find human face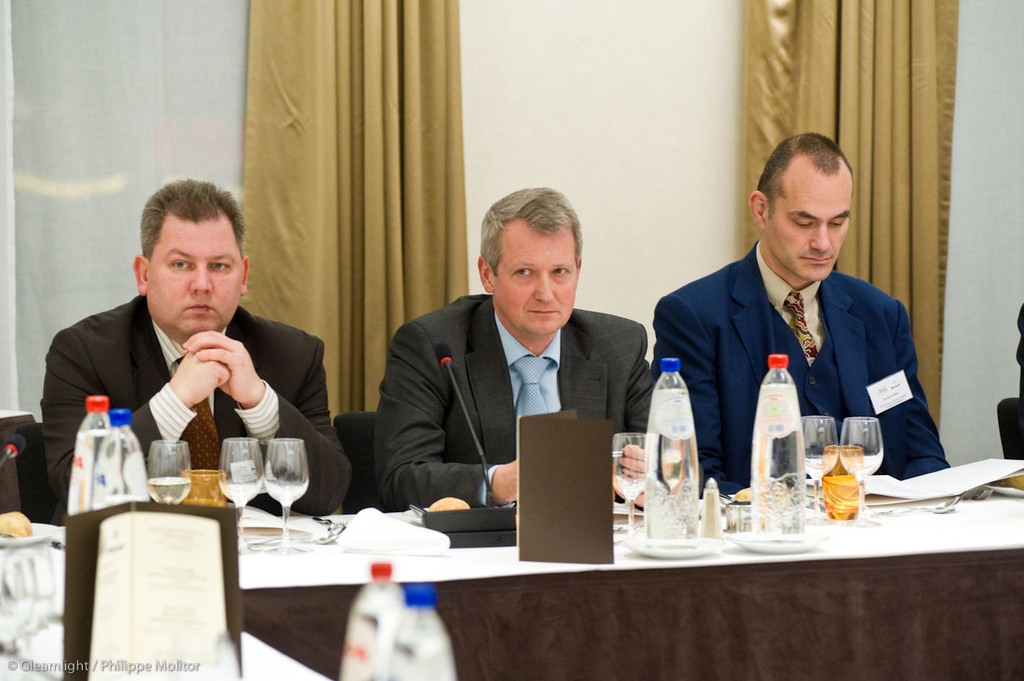
(left=146, top=220, right=242, bottom=334)
